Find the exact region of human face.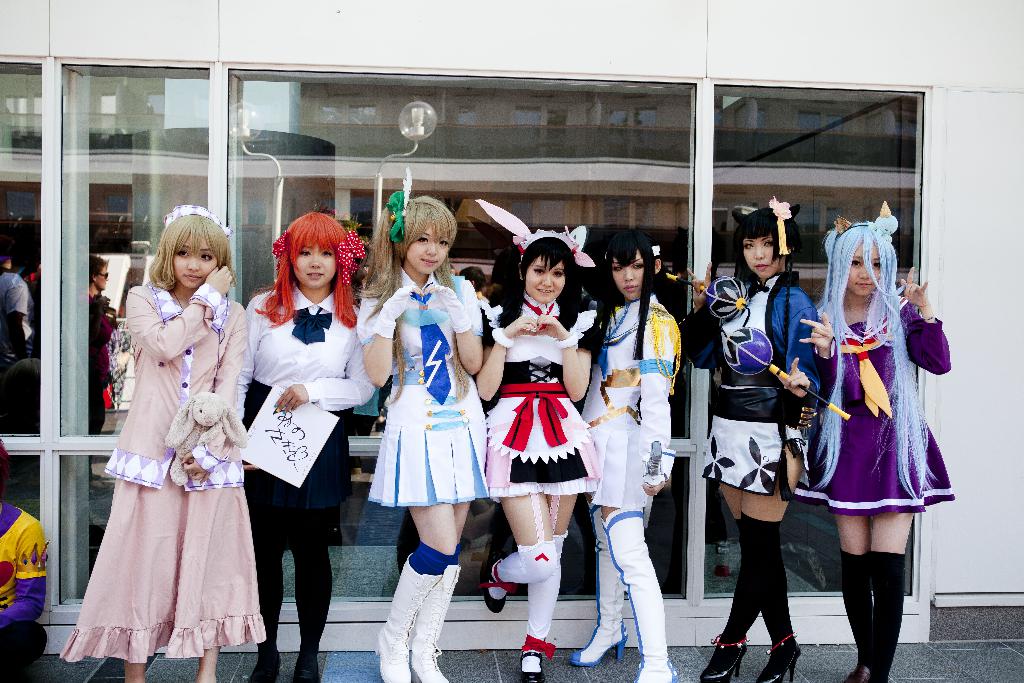
Exact region: {"left": 742, "top": 235, "right": 781, "bottom": 281}.
